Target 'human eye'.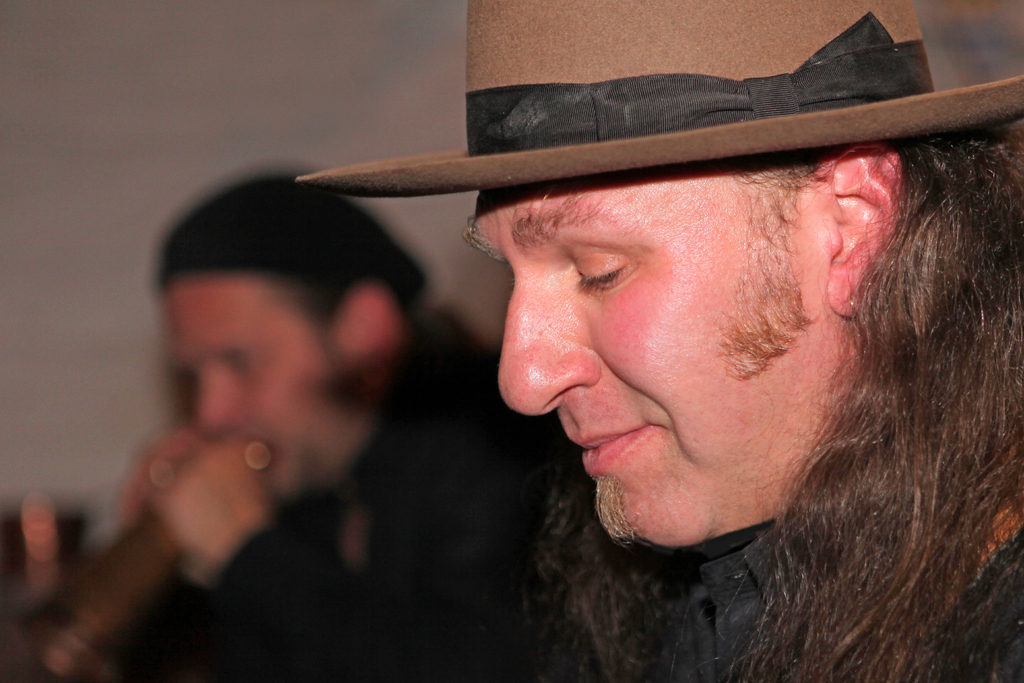
Target region: <region>226, 353, 260, 378</region>.
